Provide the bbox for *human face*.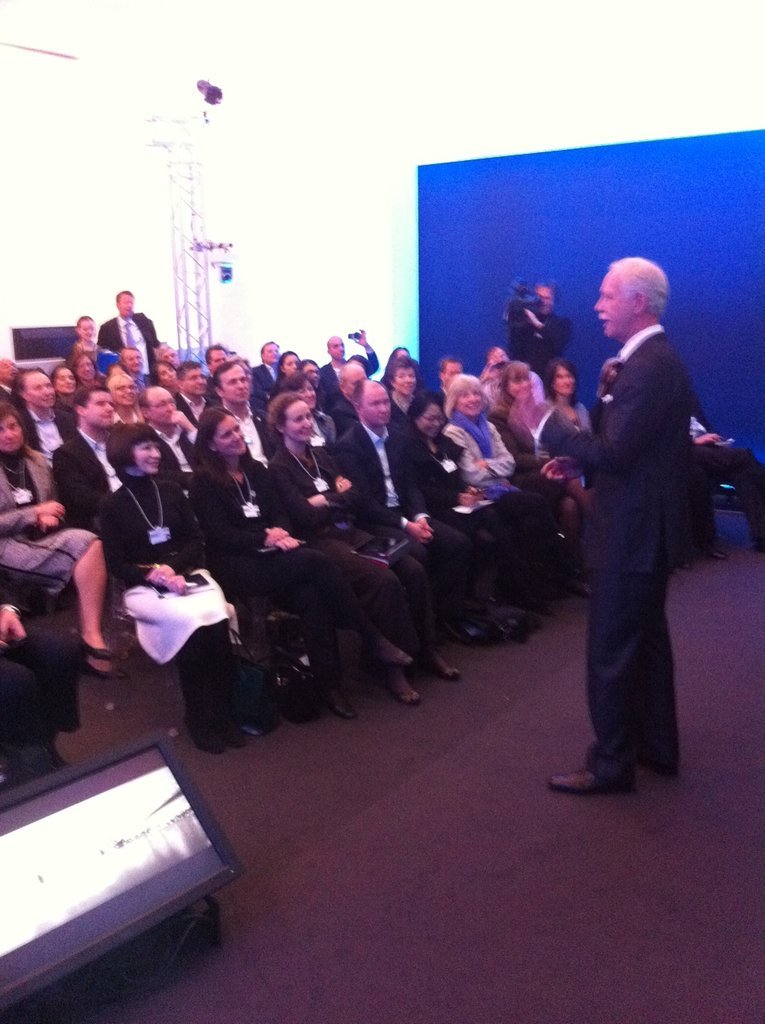
select_region(262, 341, 287, 366).
